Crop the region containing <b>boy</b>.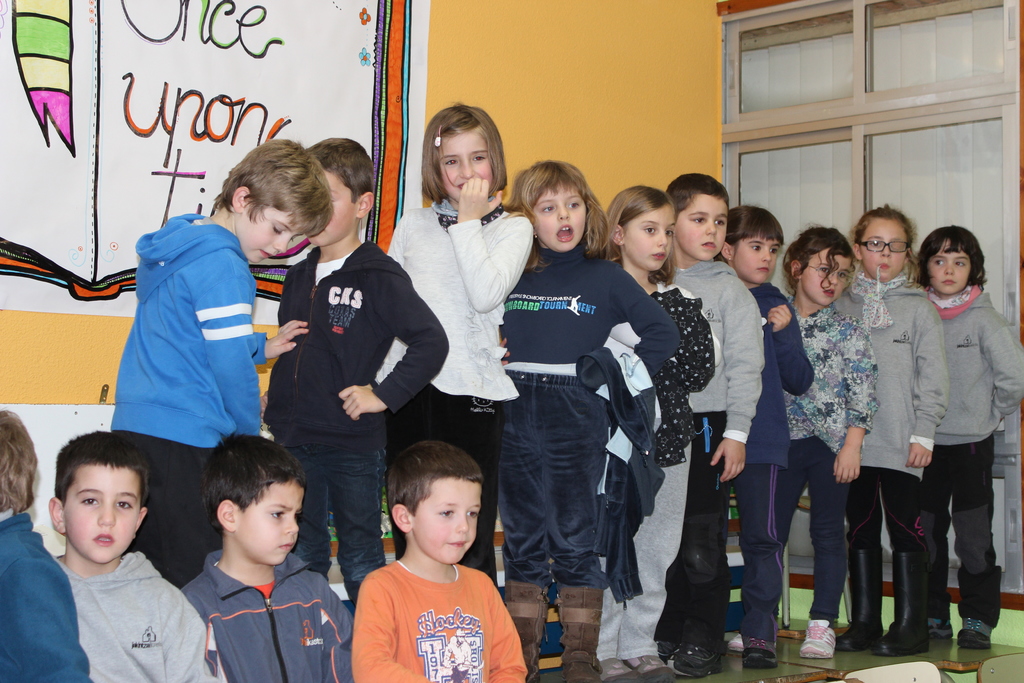
Crop region: {"x1": 49, "y1": 431, "x2": 225, "y2": 682}.
